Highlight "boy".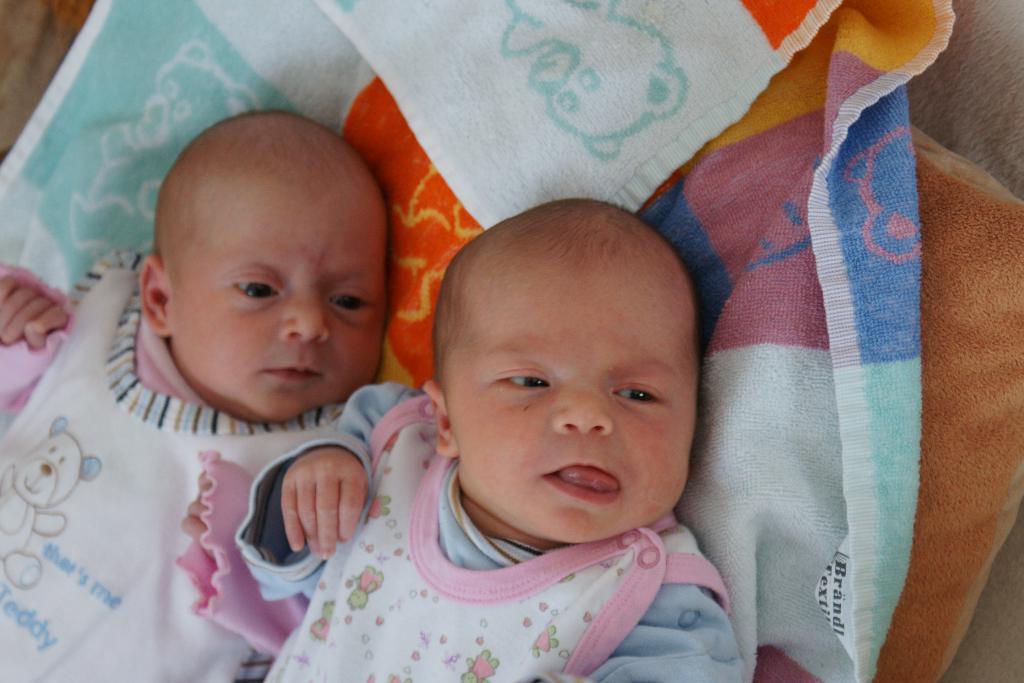
Highlighted region: (0, 110, 415, 682).
